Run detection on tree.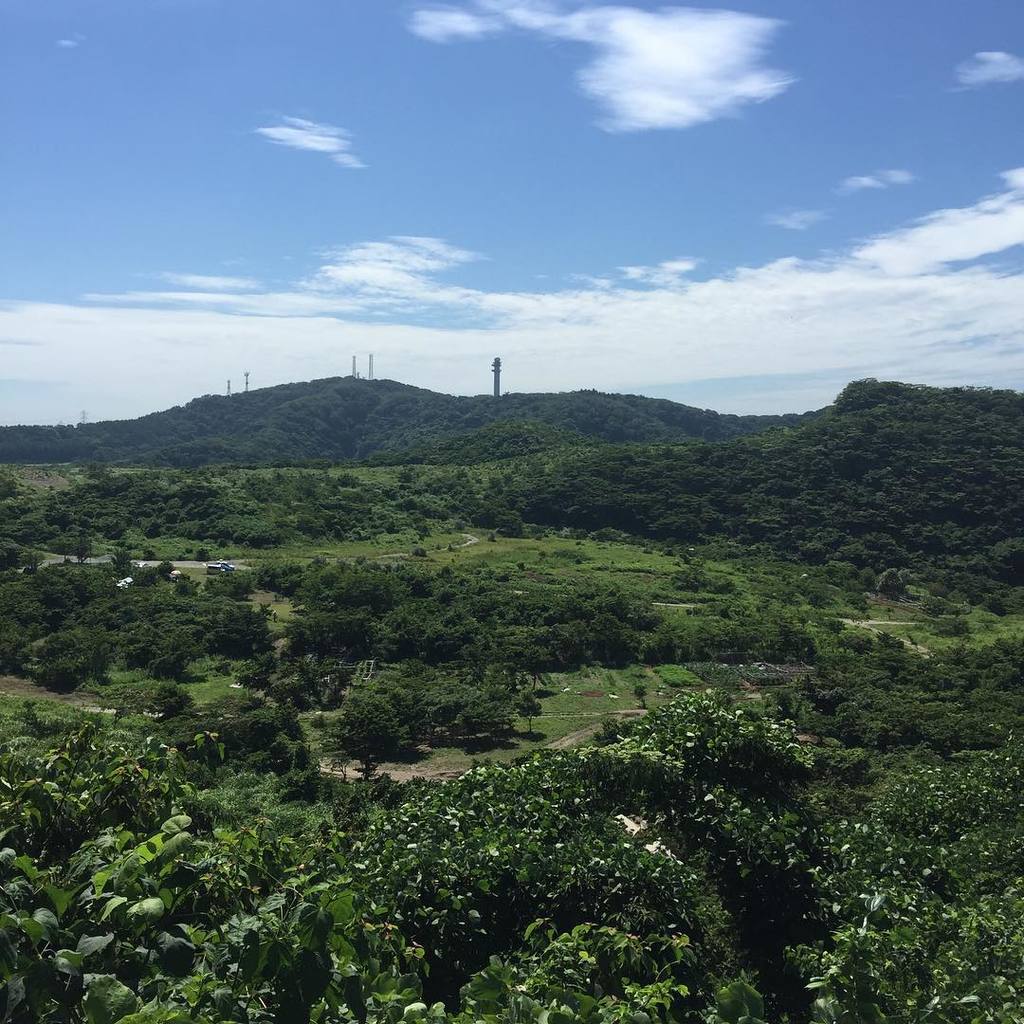
Result: x1=197 y1=598 x2=277 y2=657.
